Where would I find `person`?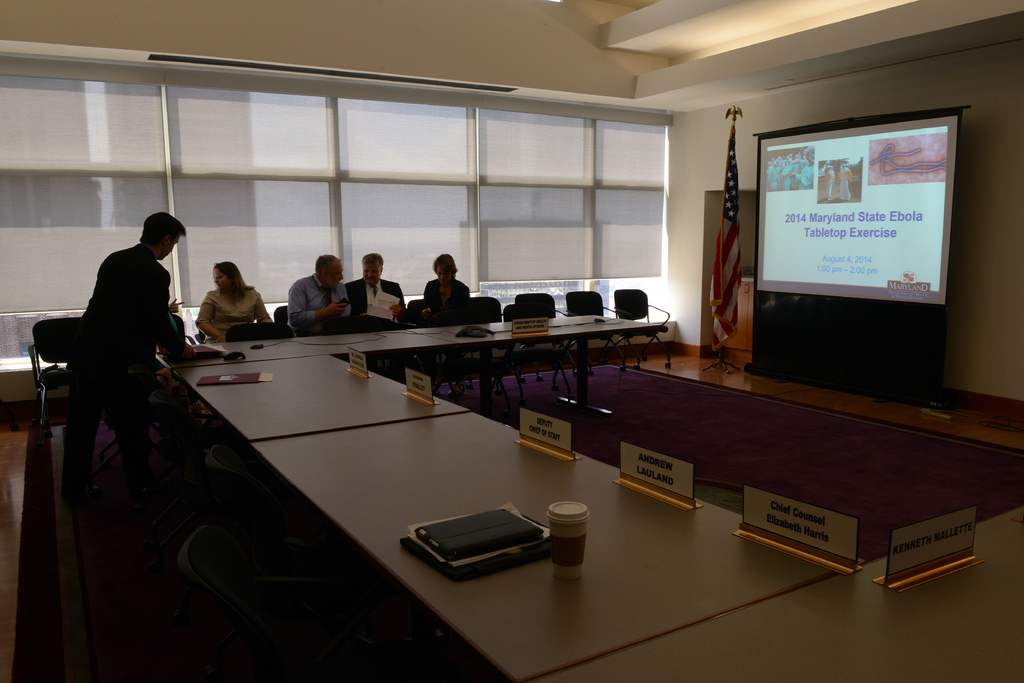
At bbox=(826, 161, 834, 204).
